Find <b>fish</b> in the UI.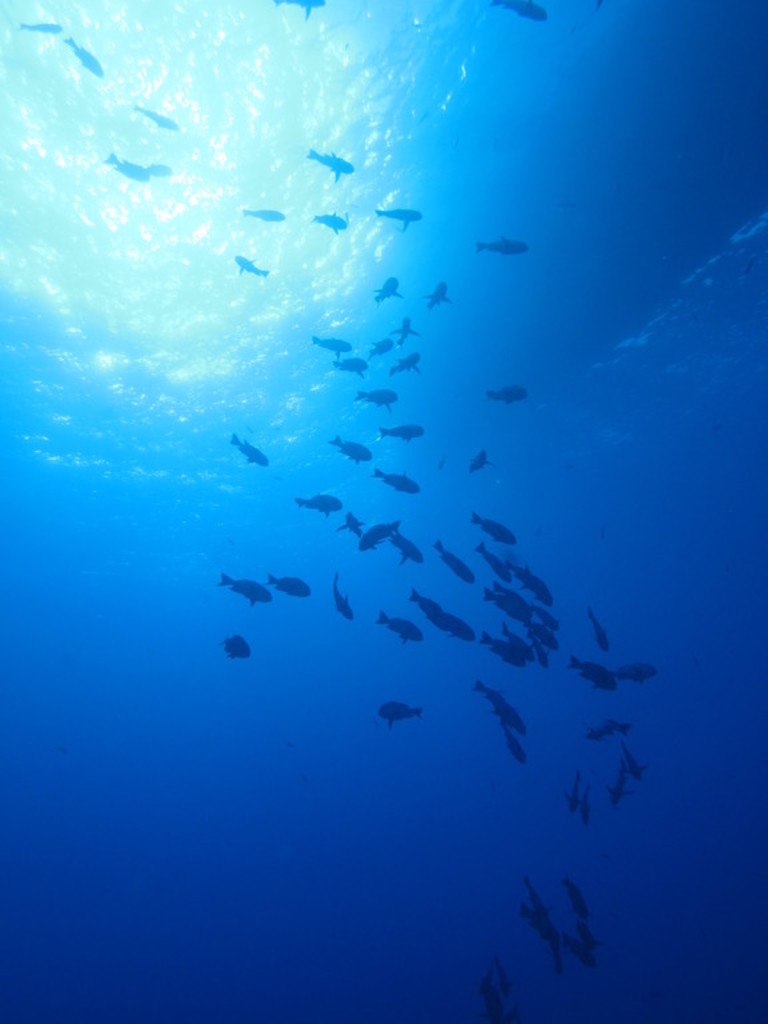
UI element at bbox=[128, 105, 179, 131].
